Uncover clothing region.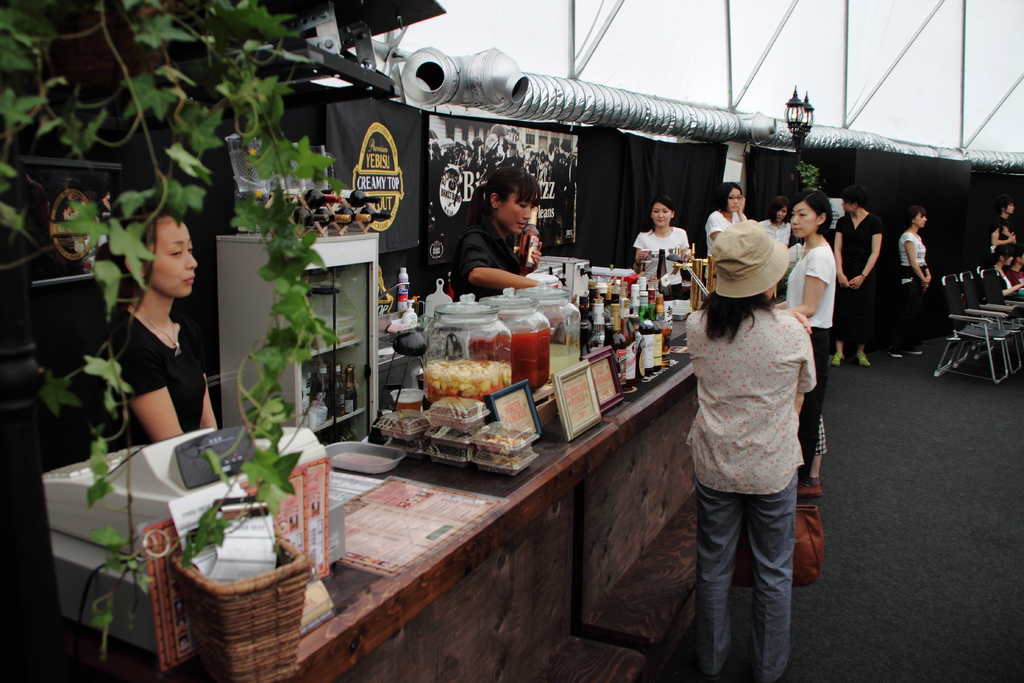
Uncovered: <bbox>451, 219, 516, 298</bbox>.
